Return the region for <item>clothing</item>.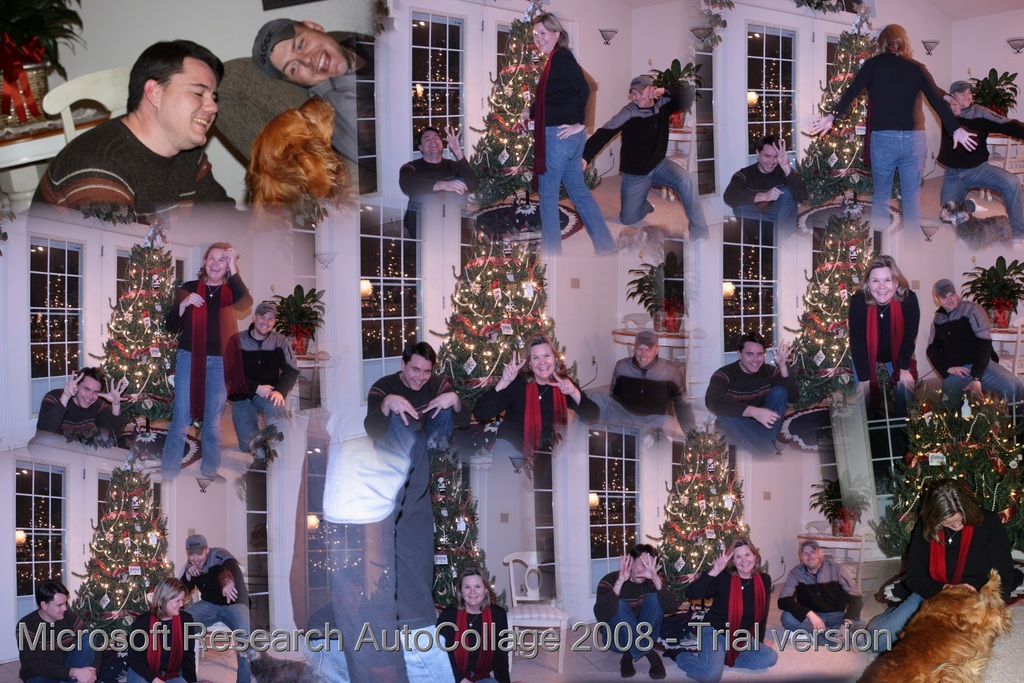
836,51,960,227.
